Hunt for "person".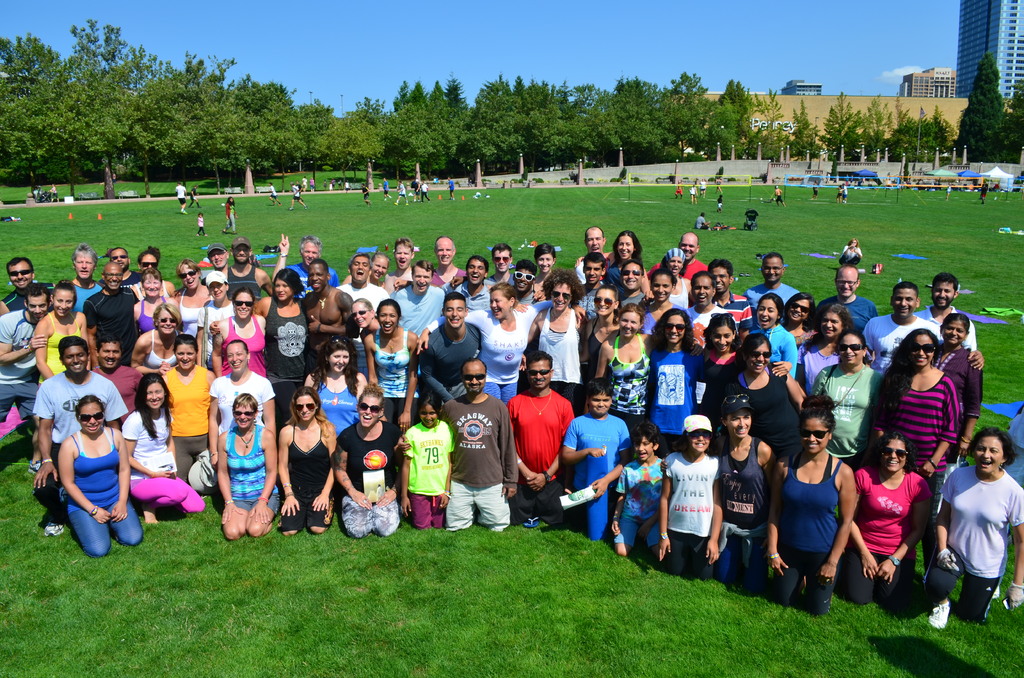
Hunted down at 855, 278, 943, 367.
